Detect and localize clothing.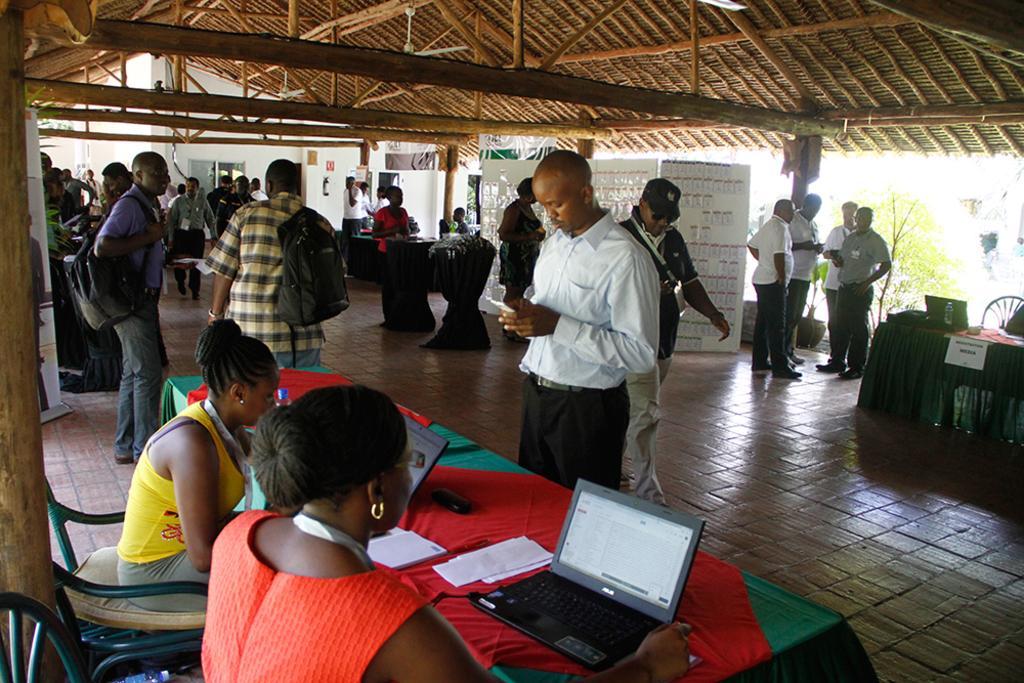
Localized at rect(255, 187, 266, 197).
